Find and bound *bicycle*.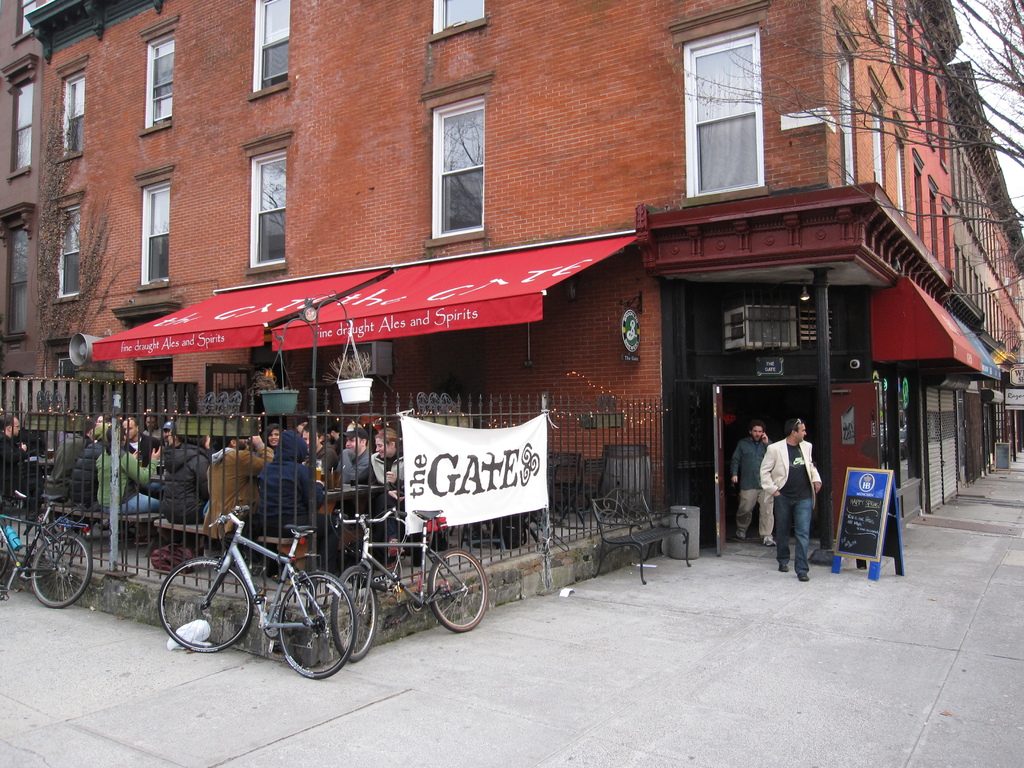
Bound: BBox(0, 490, 94, 609).
